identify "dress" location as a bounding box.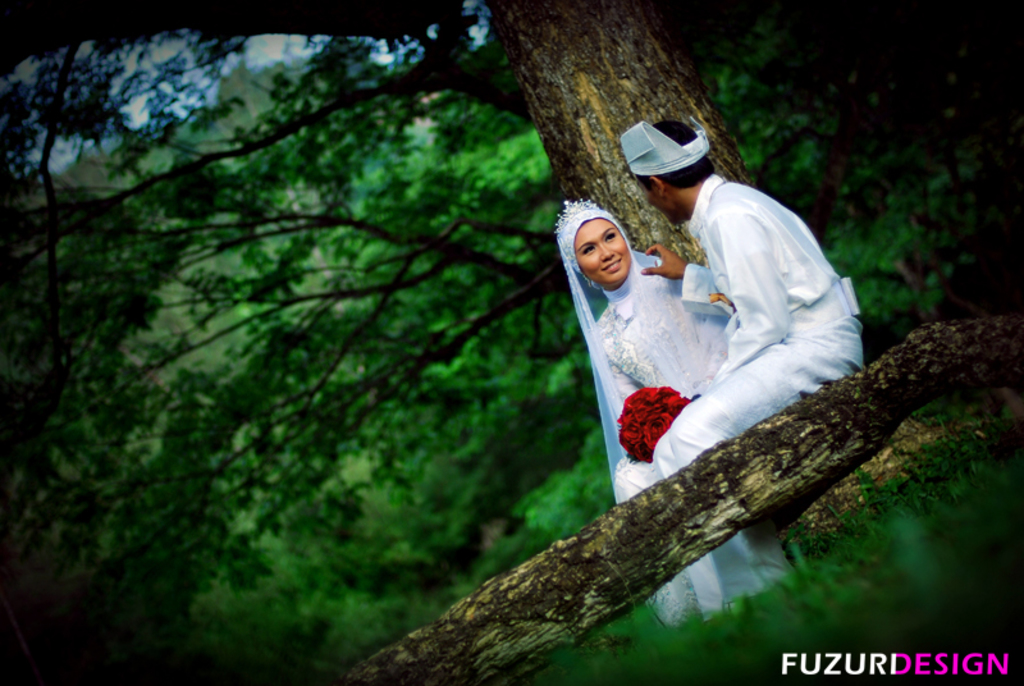
550,197,817,630.
